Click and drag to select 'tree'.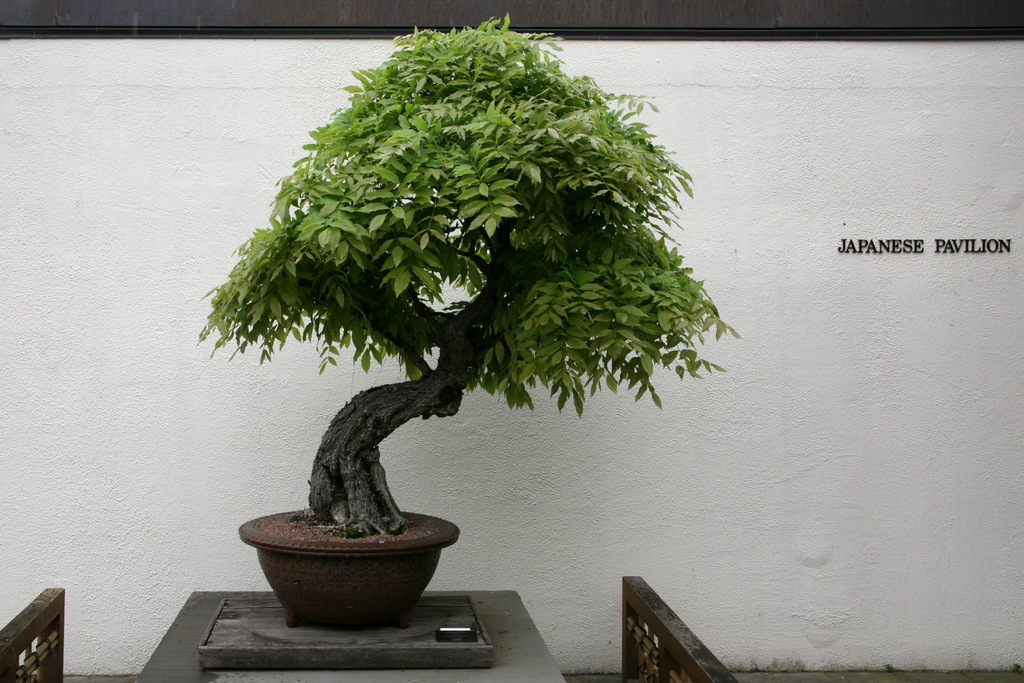
Selection: detection(194, 11, 744, 534).
